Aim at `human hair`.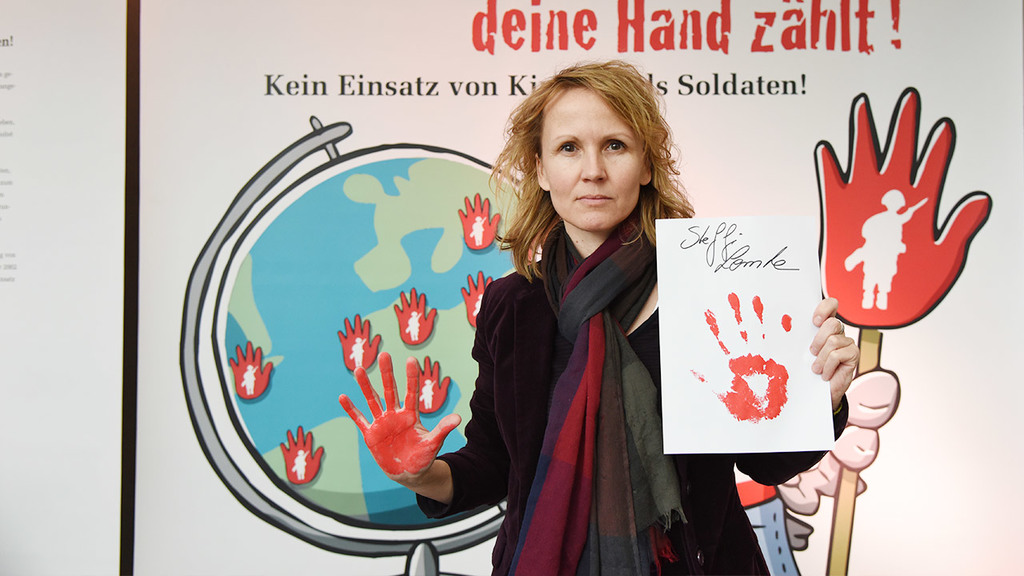
Aimed at bbox=[502, 54, 683, 274].
